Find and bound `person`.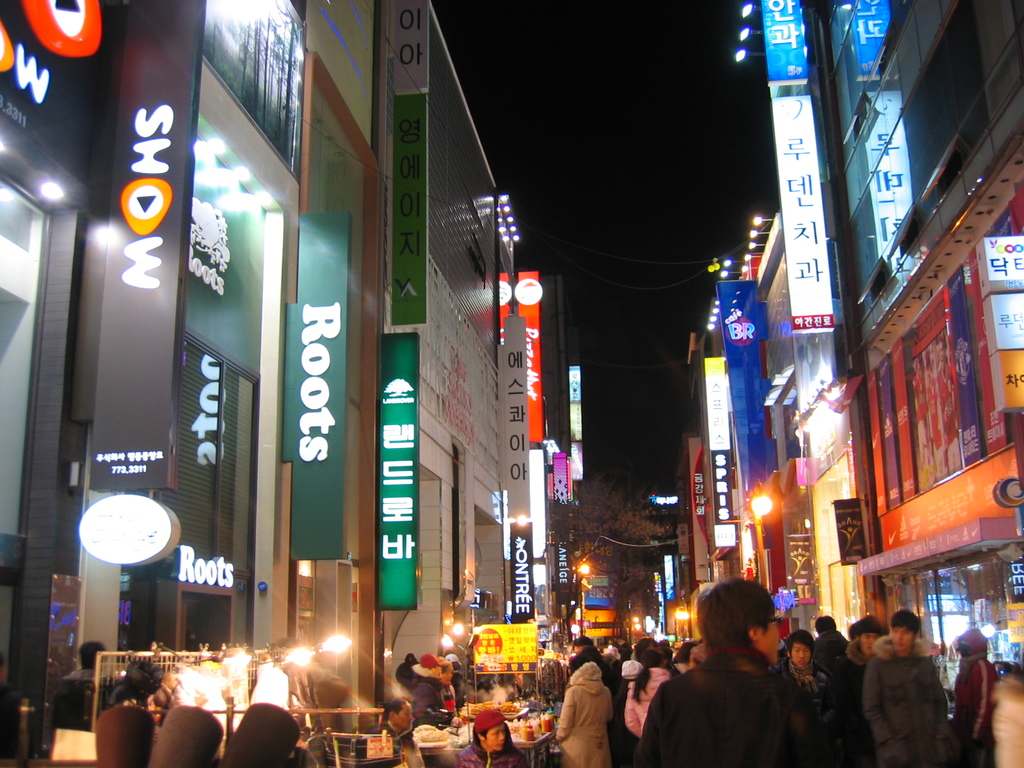
Bound: l=563, t=649, r=626, b=767.
